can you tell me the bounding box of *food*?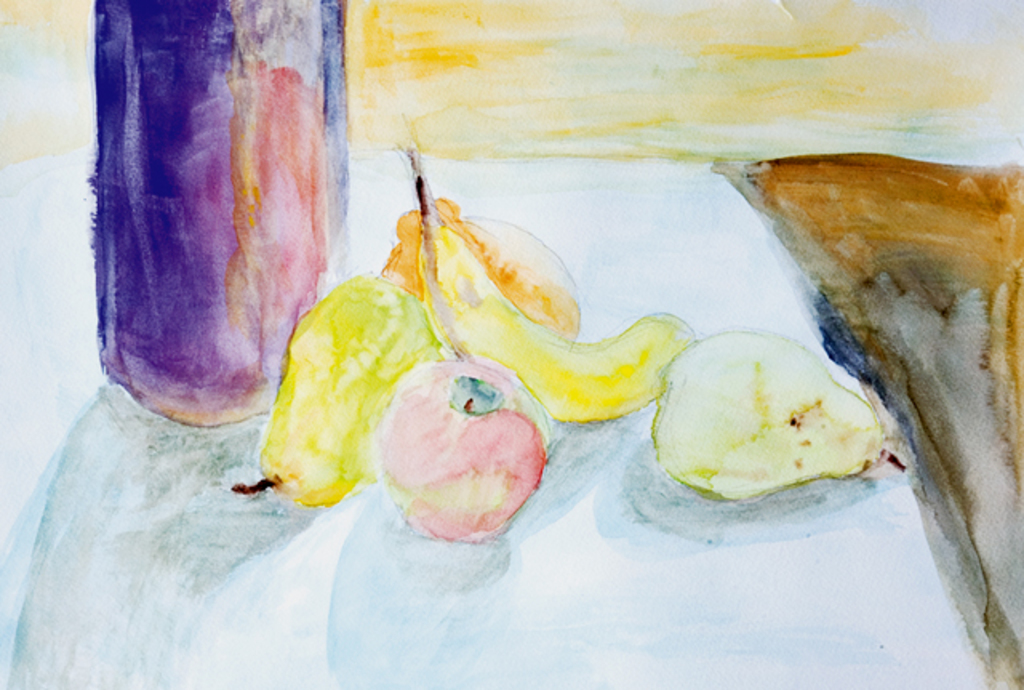
(642, 323, 880, 519).
